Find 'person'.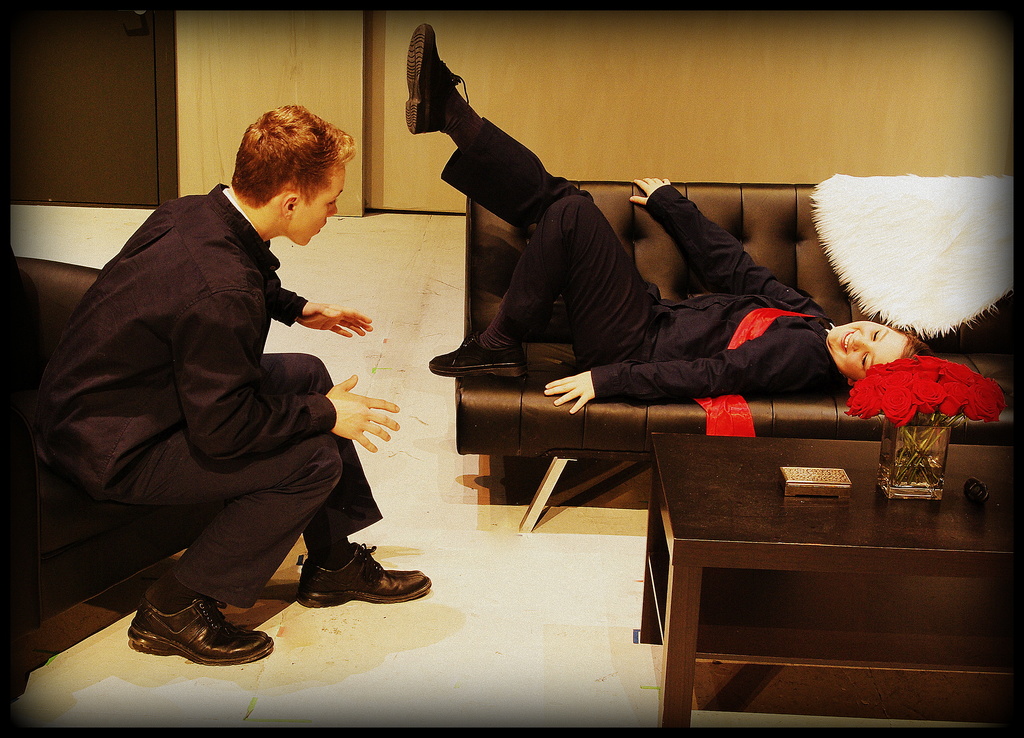
x1=401 y1=22 x2=934 y2=420.
